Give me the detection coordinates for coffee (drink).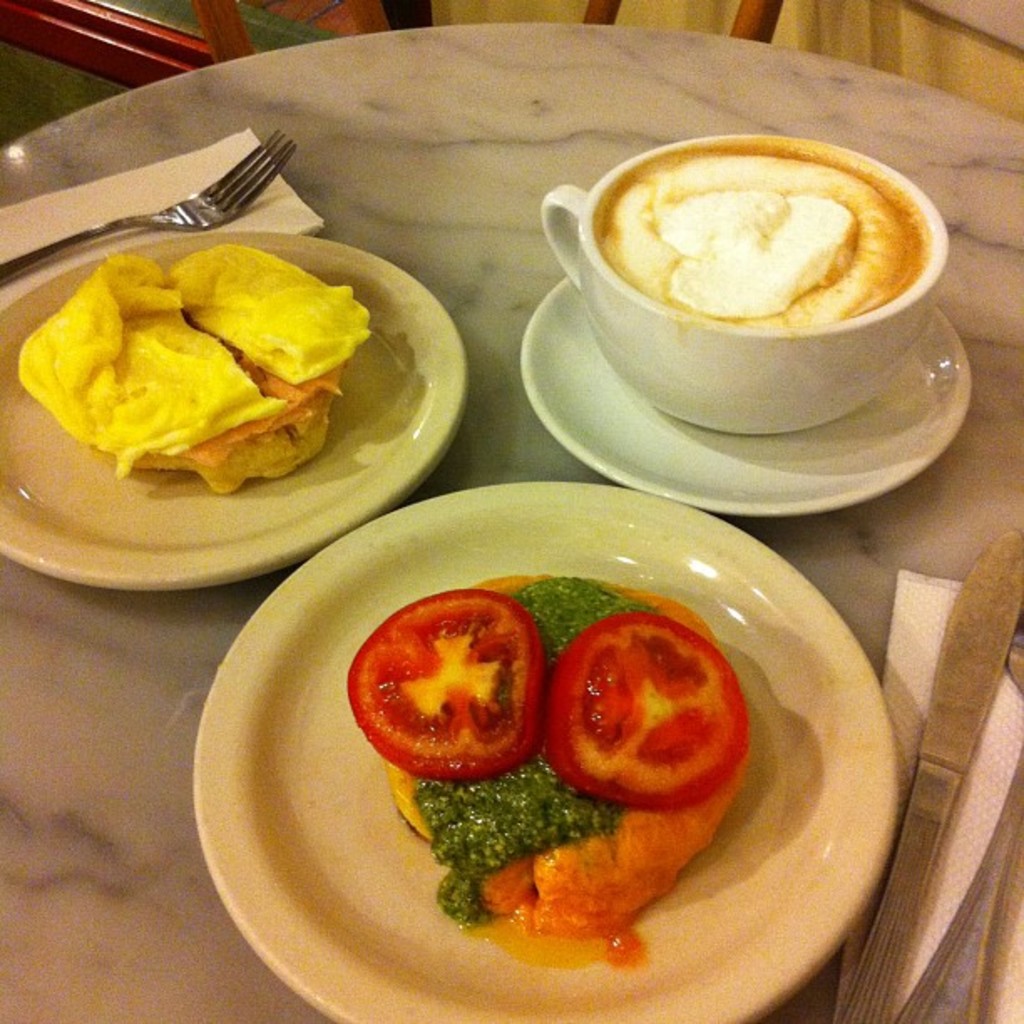
[535,122,969,482].
